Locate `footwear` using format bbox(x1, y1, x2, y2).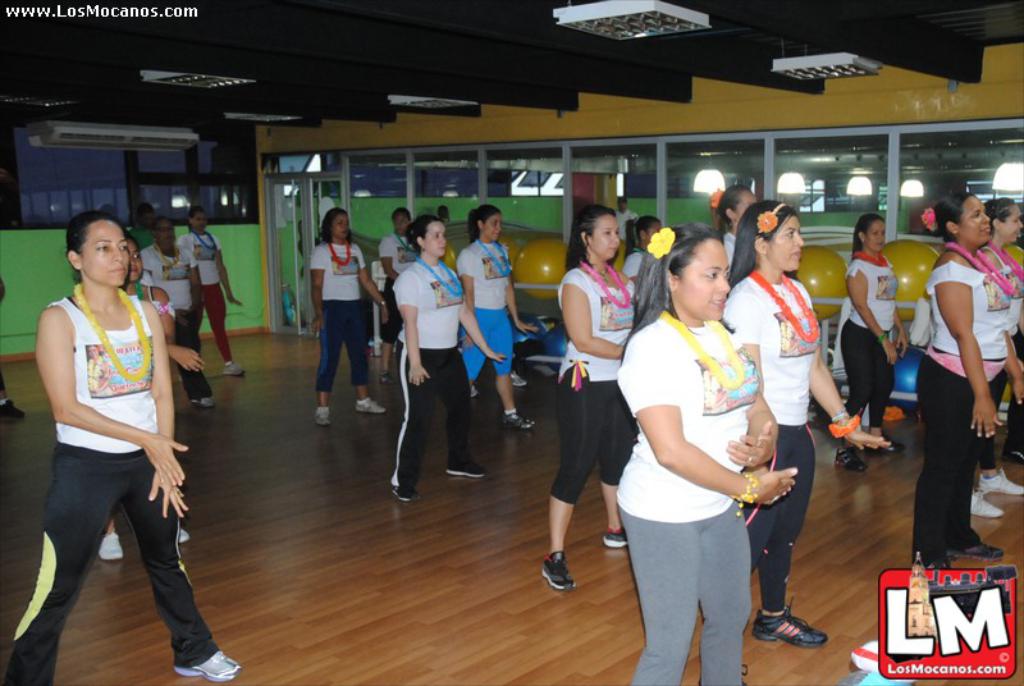
bbox(173, 648, 242, 681).
